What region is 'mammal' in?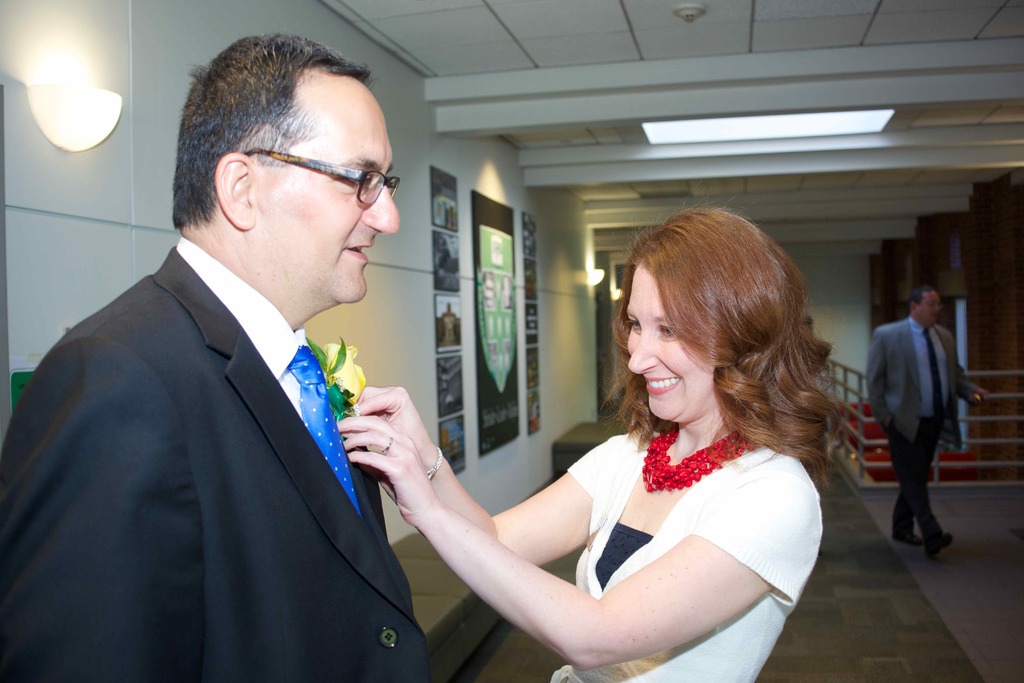
(x1=863, y1=281, x2=983, y2=559).
